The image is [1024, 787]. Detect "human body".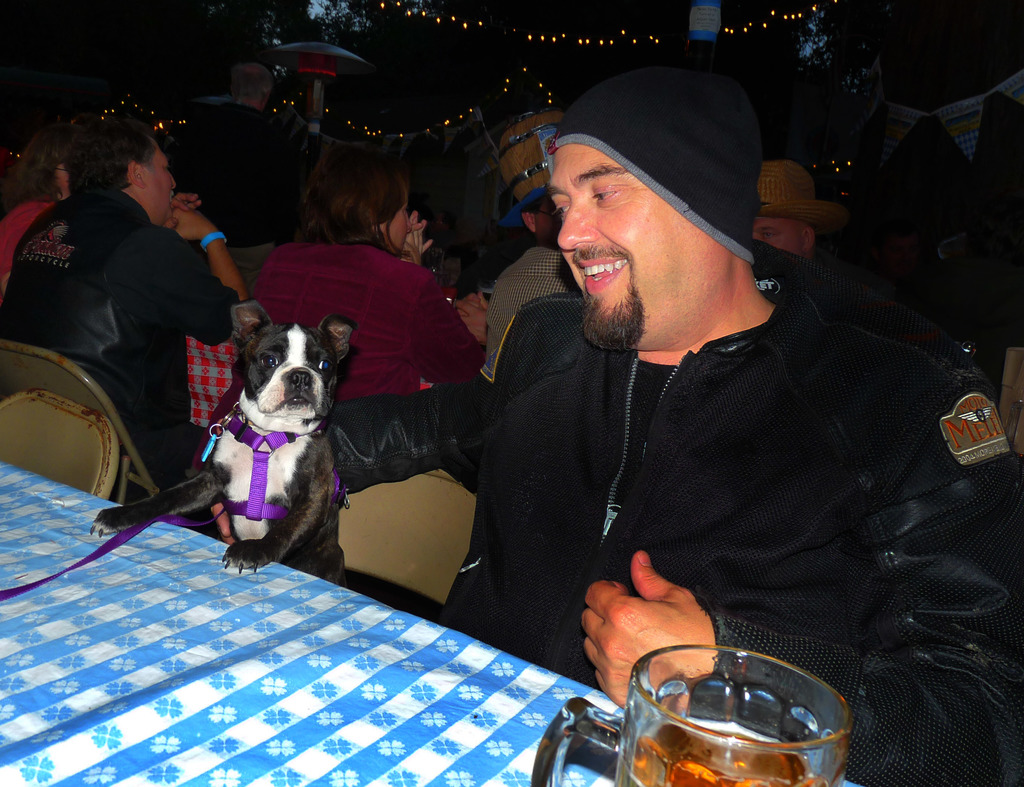
Detection: [x1=195, y1=234, x2=491, y2=465].
